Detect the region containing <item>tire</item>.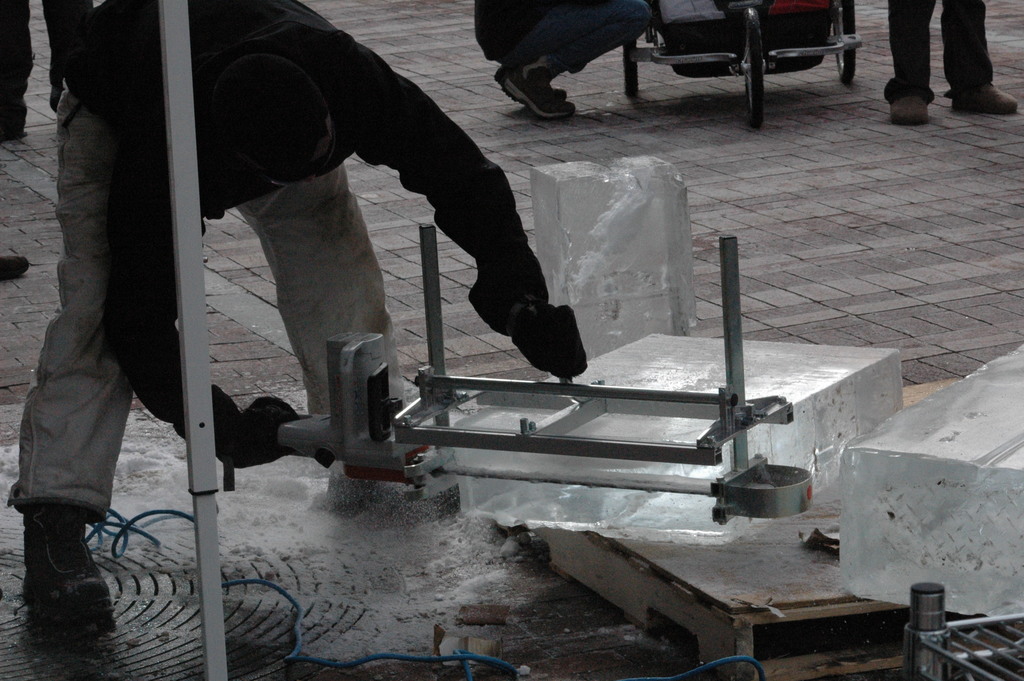
{"x1": 625, "y1": 40, "x2": 640, "y2": 95}.
